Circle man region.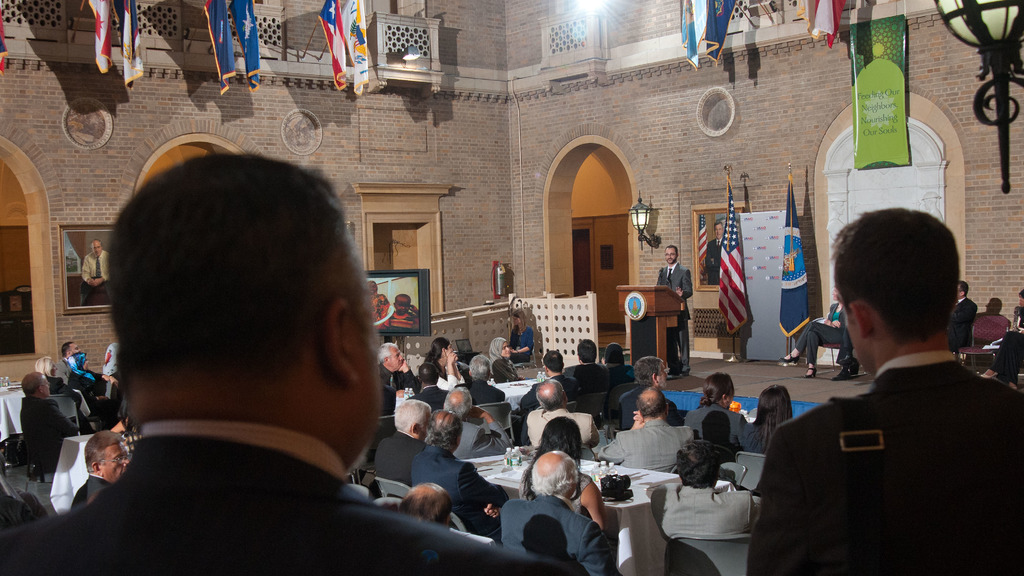
Region: detection(376, 397, 432, 488).
